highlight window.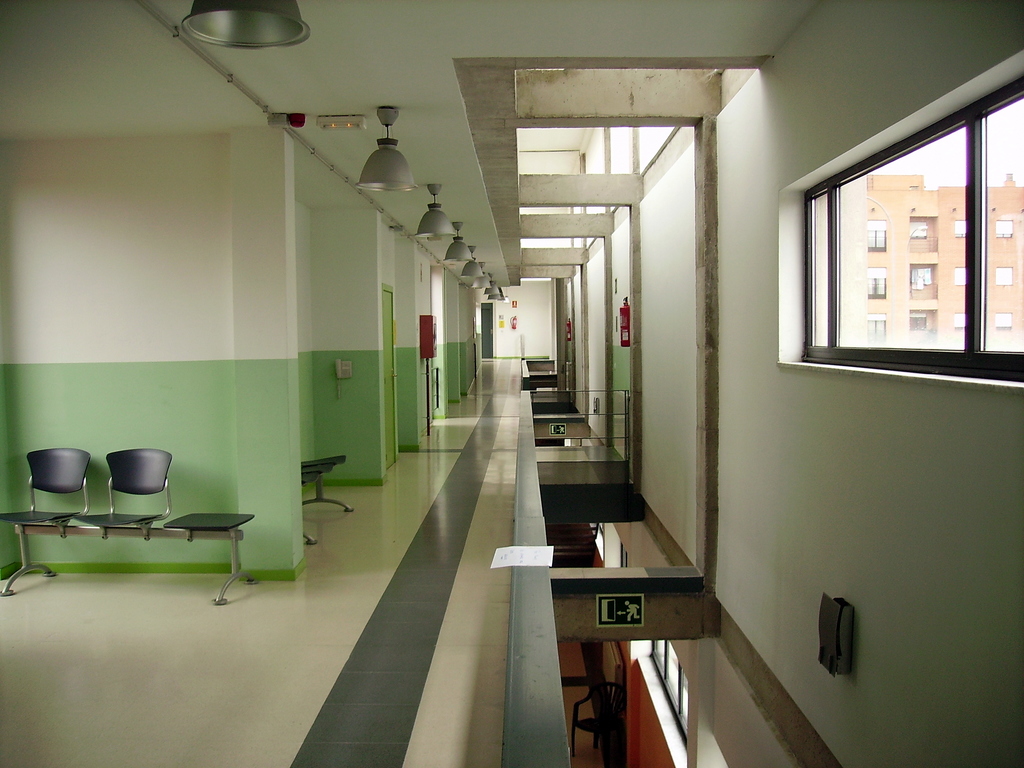
Highlighted region: <region>870, 310, 888, 344</region>.
